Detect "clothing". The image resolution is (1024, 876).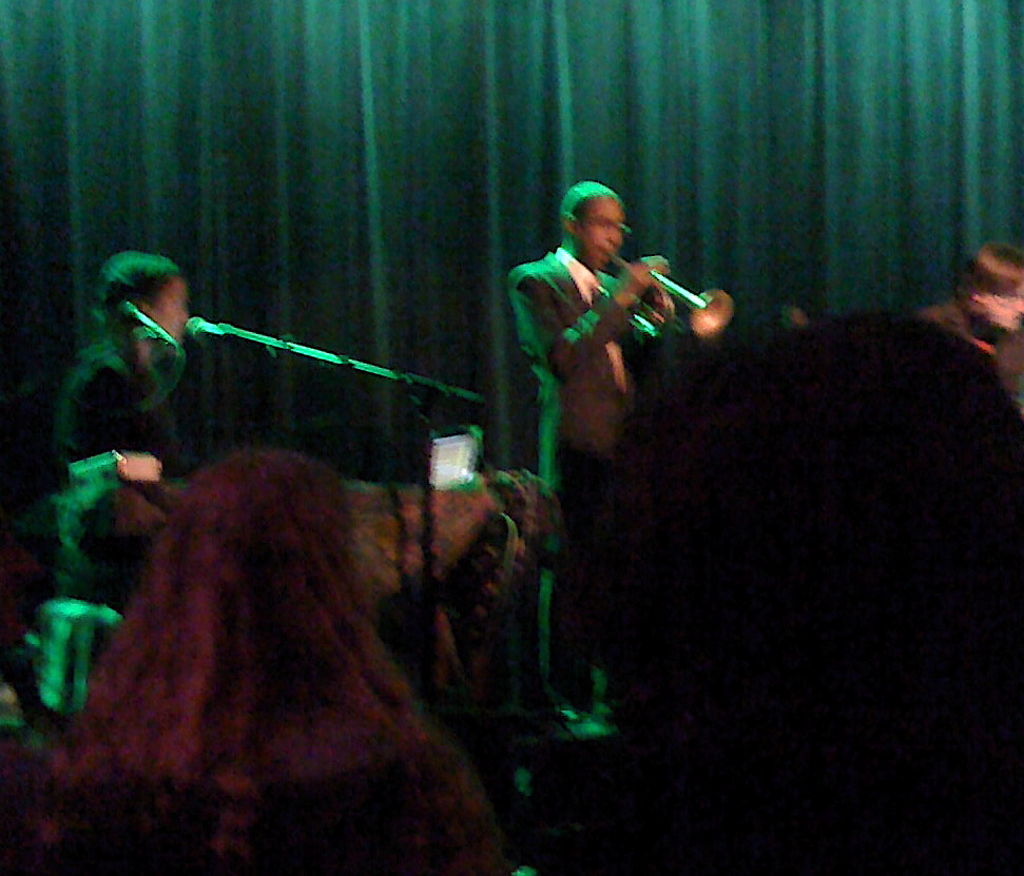
rect(523, 229, 678, 704).
